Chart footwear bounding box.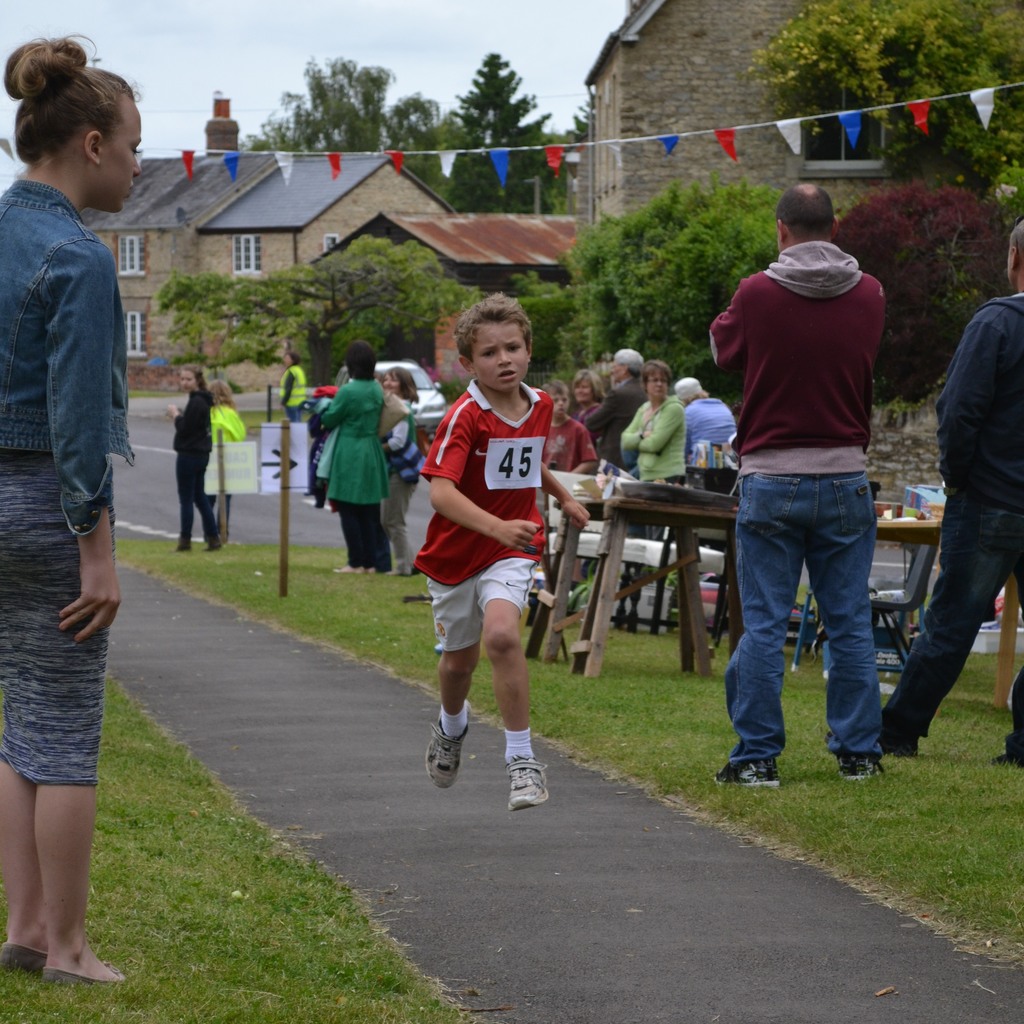
Charted: <region>714, 755, 780, 786</region>.
